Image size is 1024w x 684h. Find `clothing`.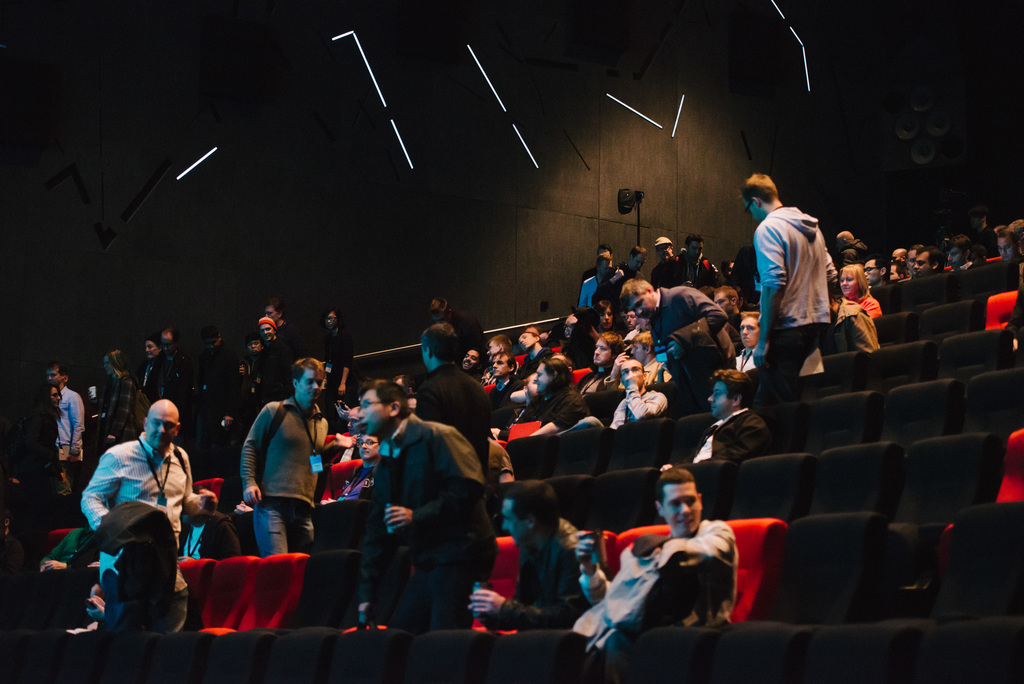
(748,174,846,388).
